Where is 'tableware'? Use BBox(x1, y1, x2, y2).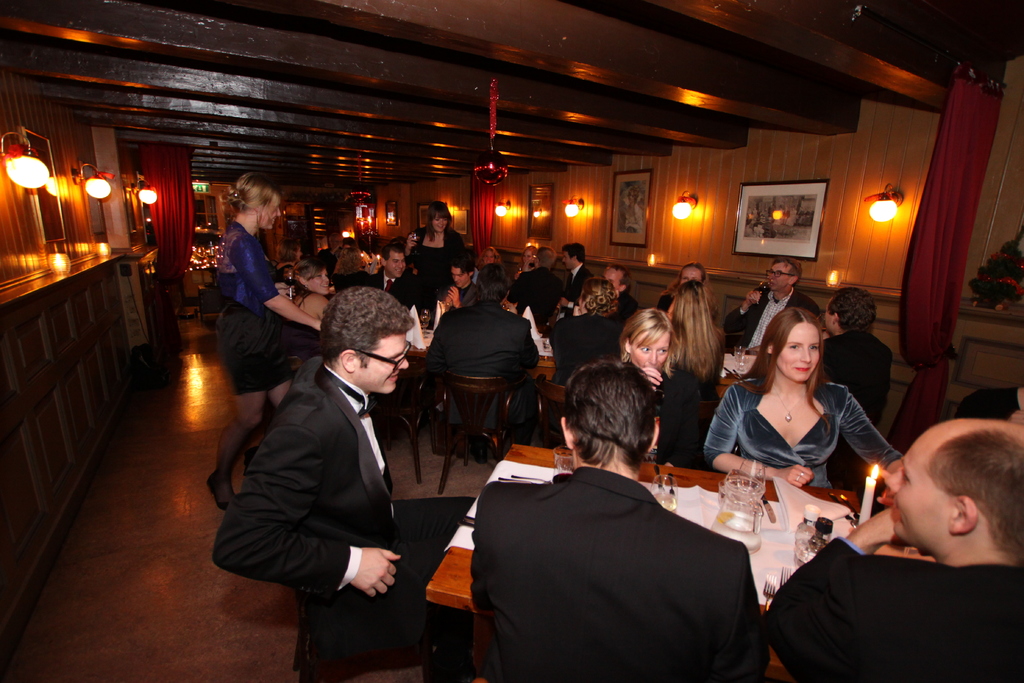
BBox(758, 497, 776, 529).
